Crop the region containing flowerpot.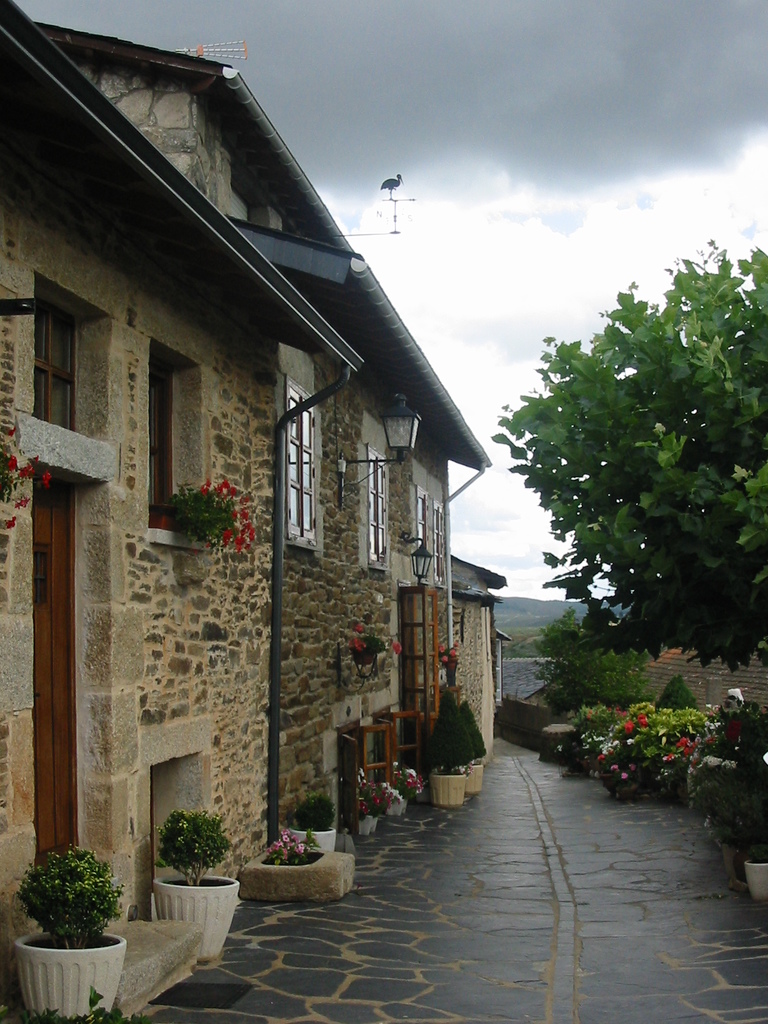
Crop region: detection(749, 858, 767, 903).
